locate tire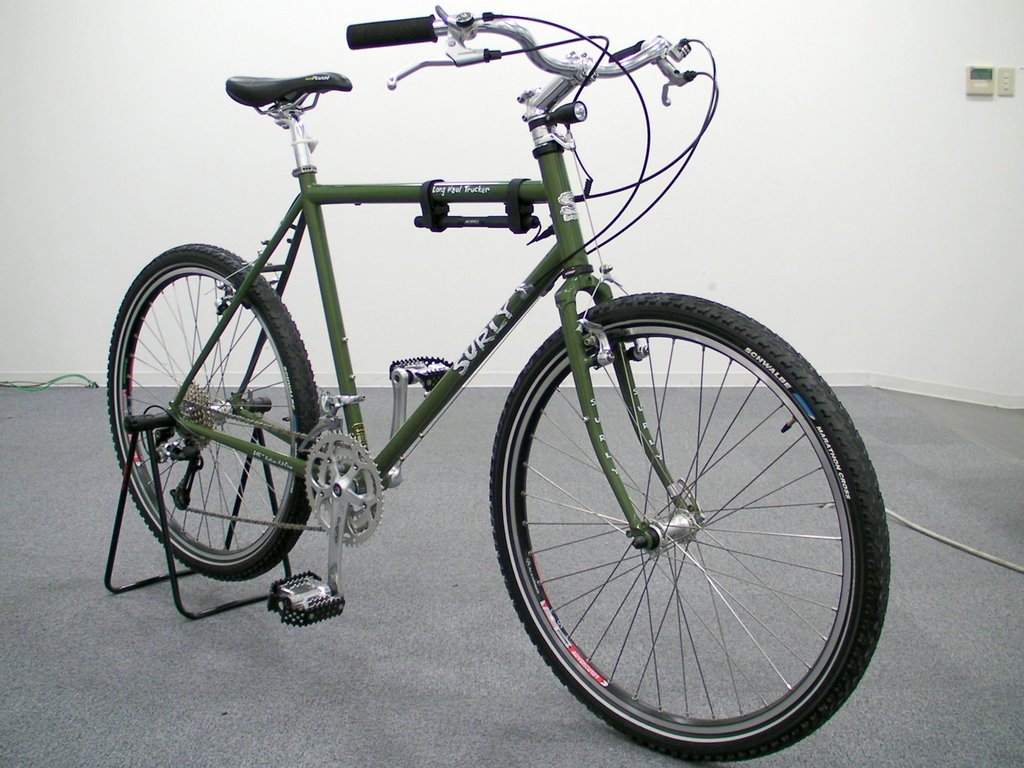
pyautogui.locateOnScreen(102, 244, 328, 582)
